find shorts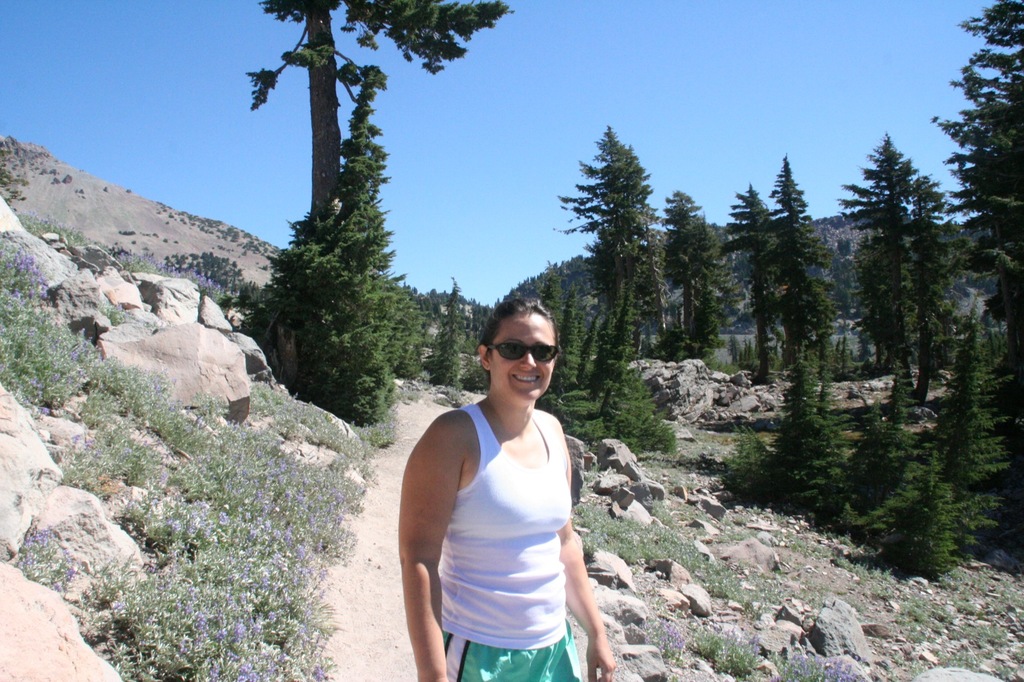
{"x1": 442, "y1": 616, "x2": 581, "y2": 681}
